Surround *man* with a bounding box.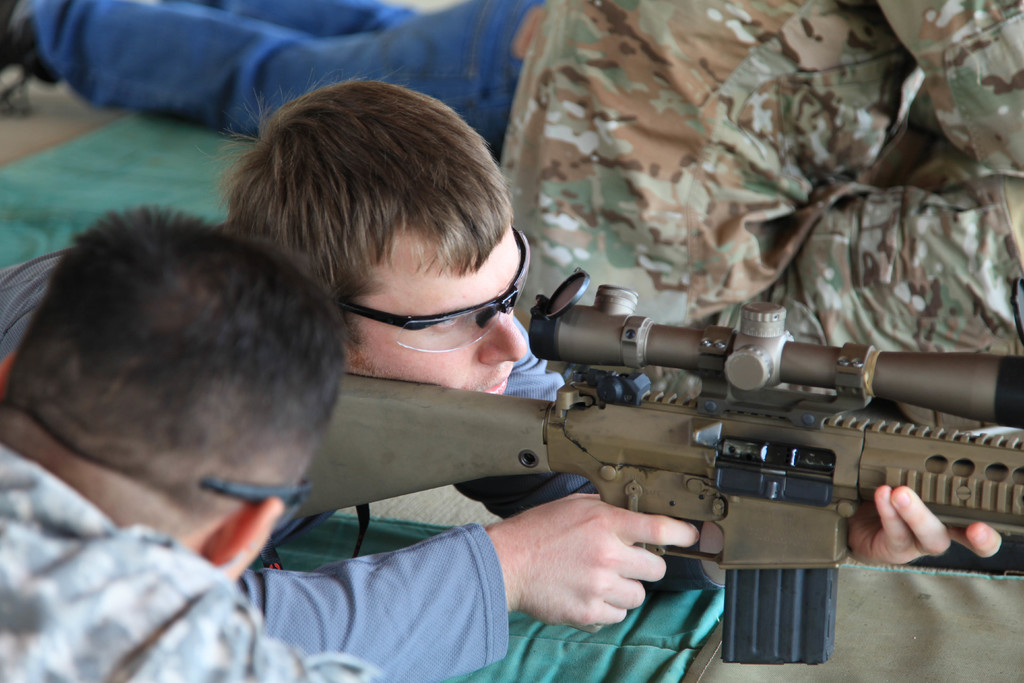
<bbox>493, 0, 1023, 399</bbox>.
